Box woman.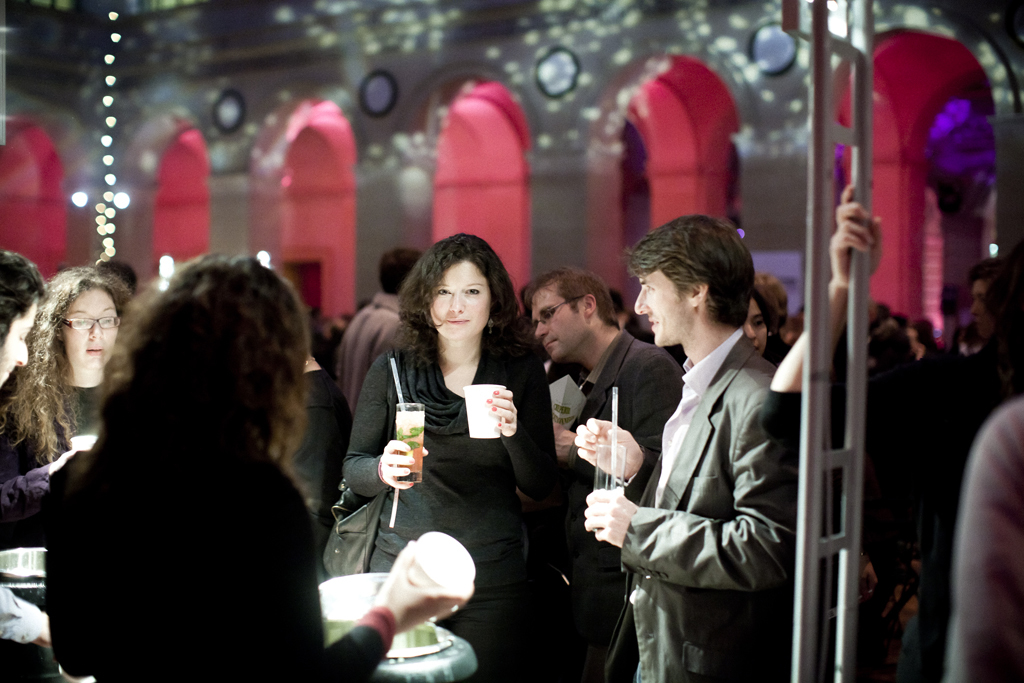
(left=6, top=265, right=151, bottom=535).
